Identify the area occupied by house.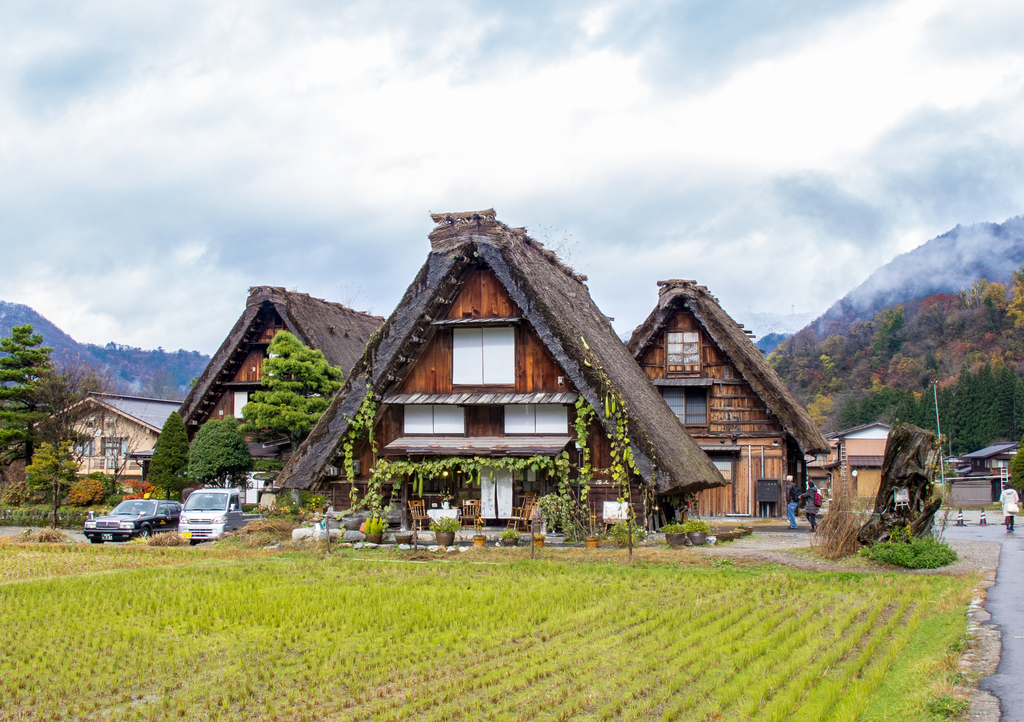
Area: l=624, t=276, r=828, b=520.
